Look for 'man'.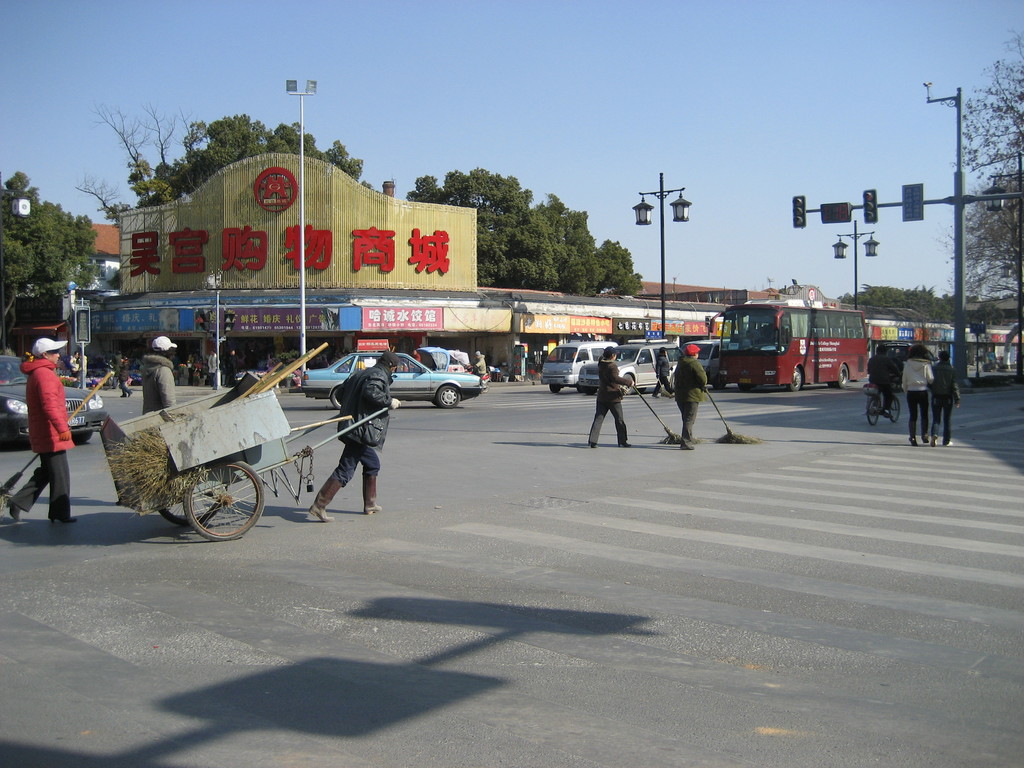
Found: detection(209, 348, 214, 387).
